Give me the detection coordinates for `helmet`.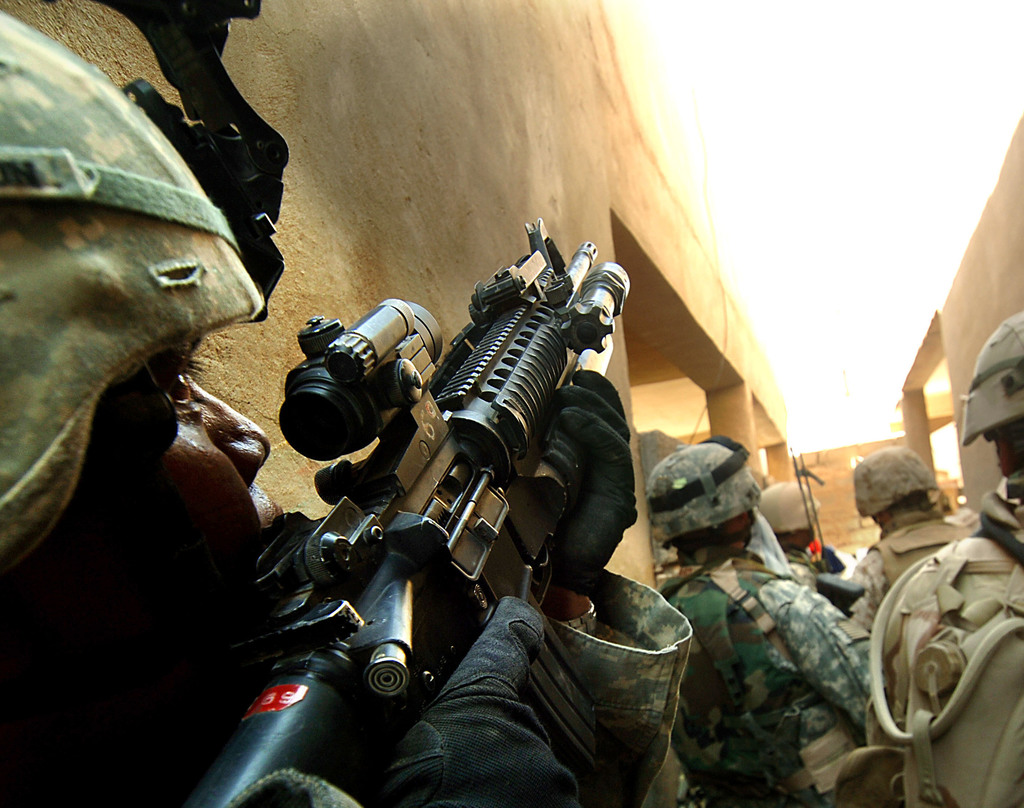
bbox(852, 445, 941, 520).
